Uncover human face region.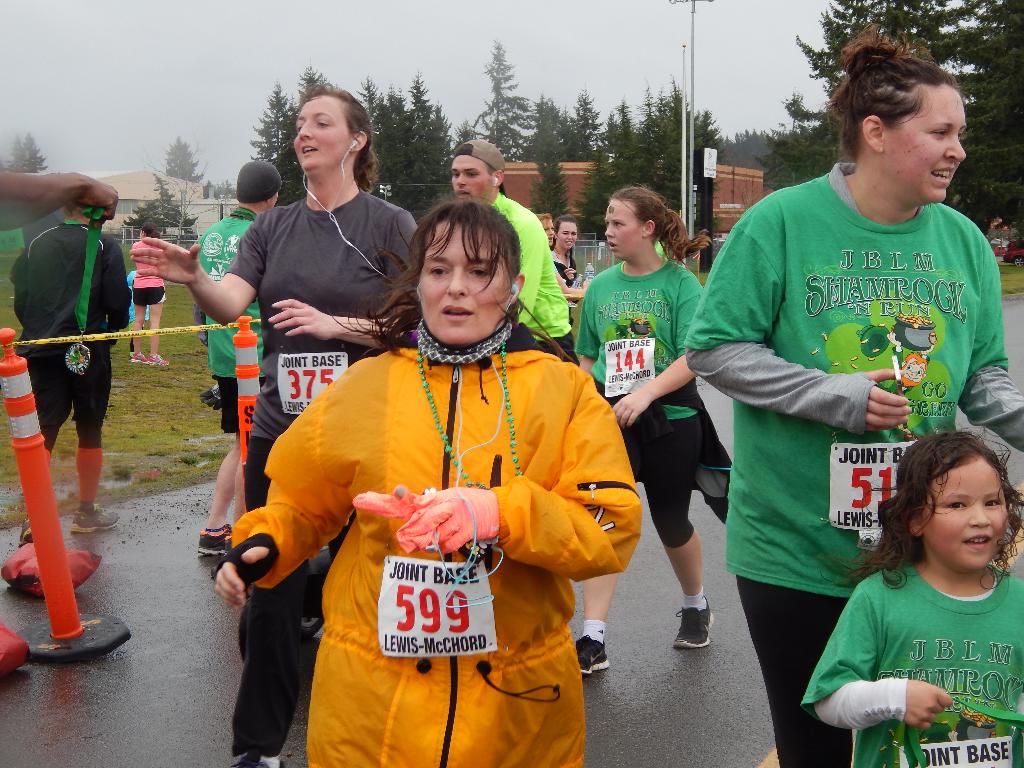
Uncovered: select_region(892, 89, 967, 198).
